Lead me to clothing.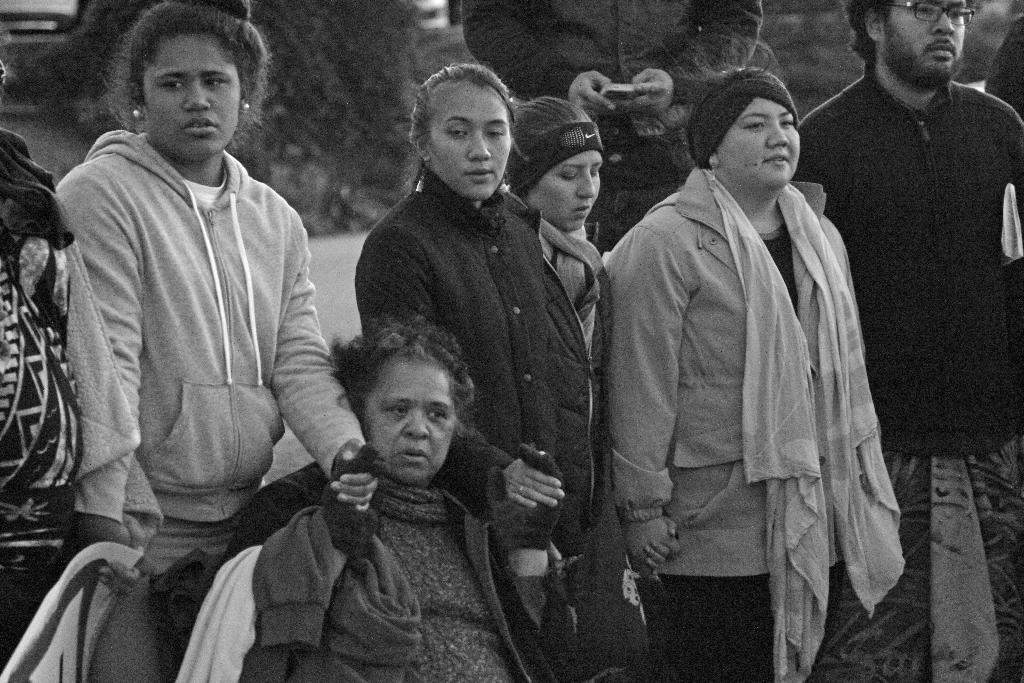
Lead to 54,130,382,682.
